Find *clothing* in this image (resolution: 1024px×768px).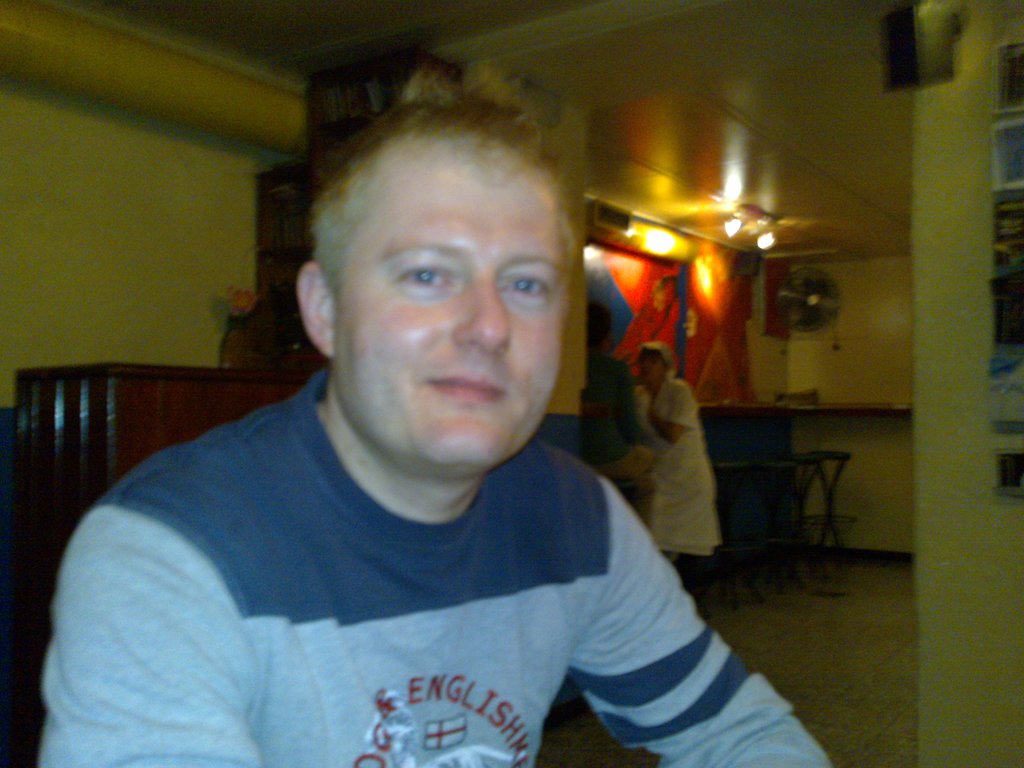
{"x1": 579, "y1": 352, "x2": 652, "y2": 484}.
